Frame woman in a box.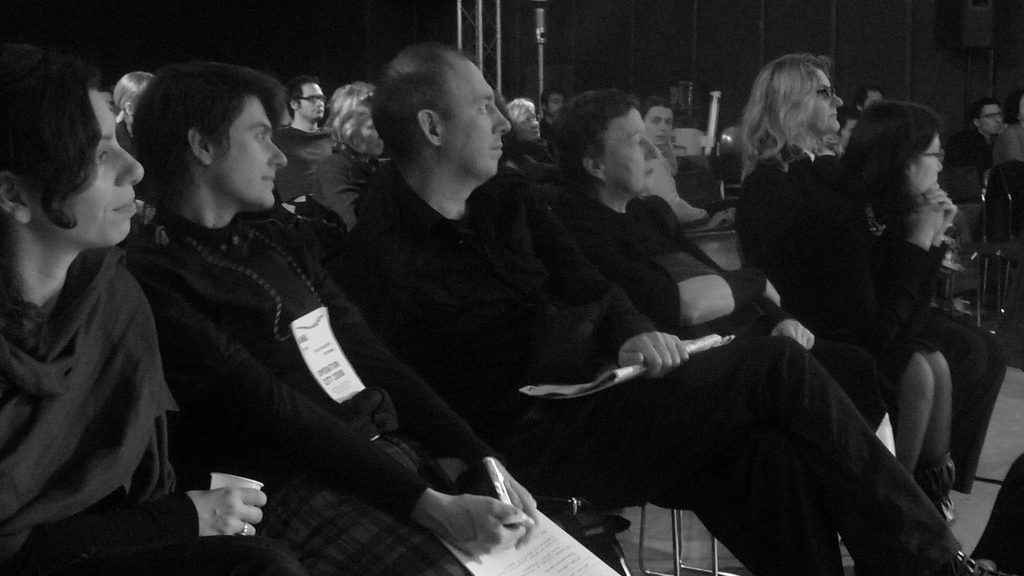
left=737, top=51, right=1012, bottom=499.
